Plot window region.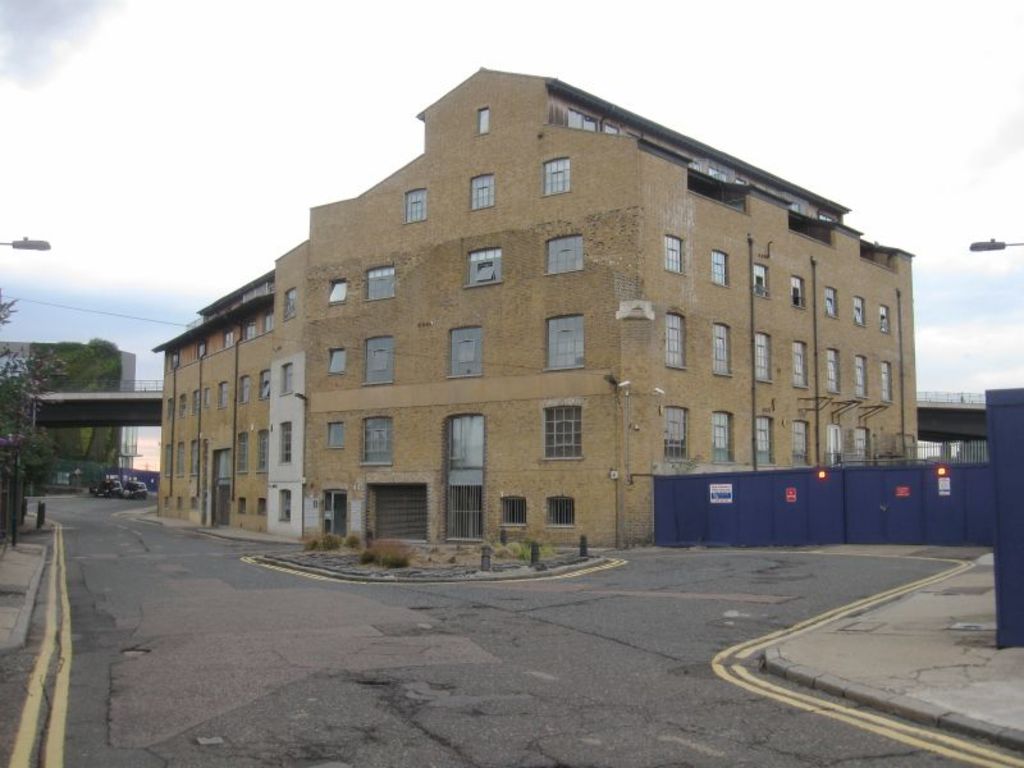
Plotted at pyautogui.locateOnScreen(274, 486, 292, 524).
